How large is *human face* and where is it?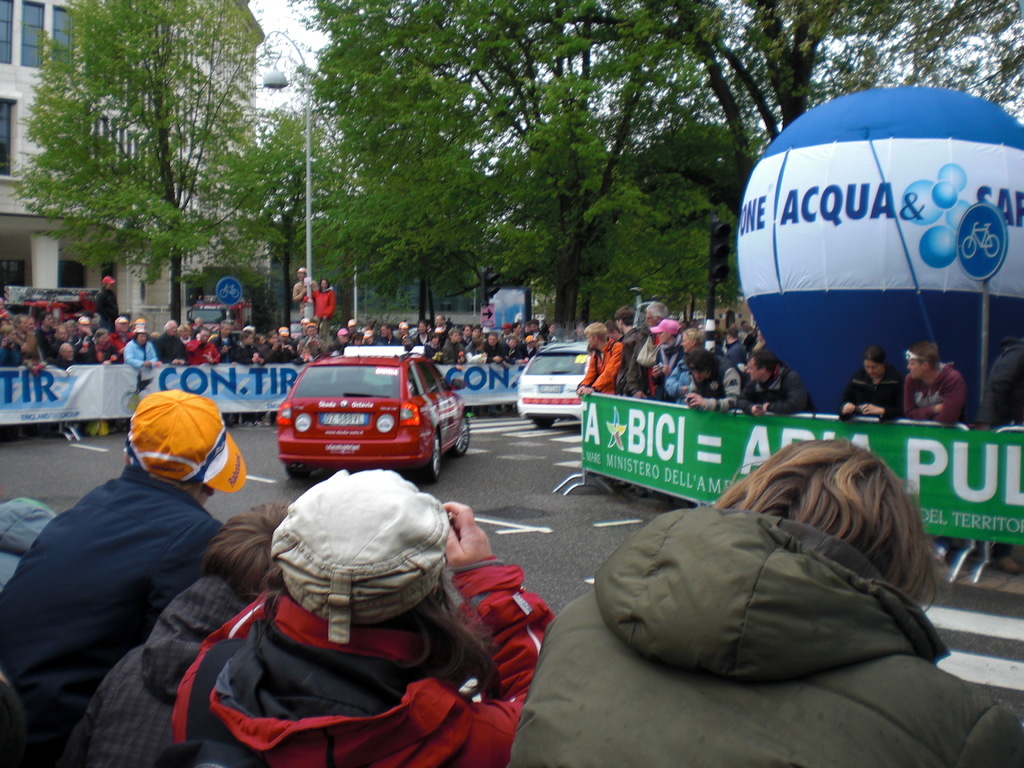
Bounding box: <bbox>863, 361, 882, 383</bbox>.
